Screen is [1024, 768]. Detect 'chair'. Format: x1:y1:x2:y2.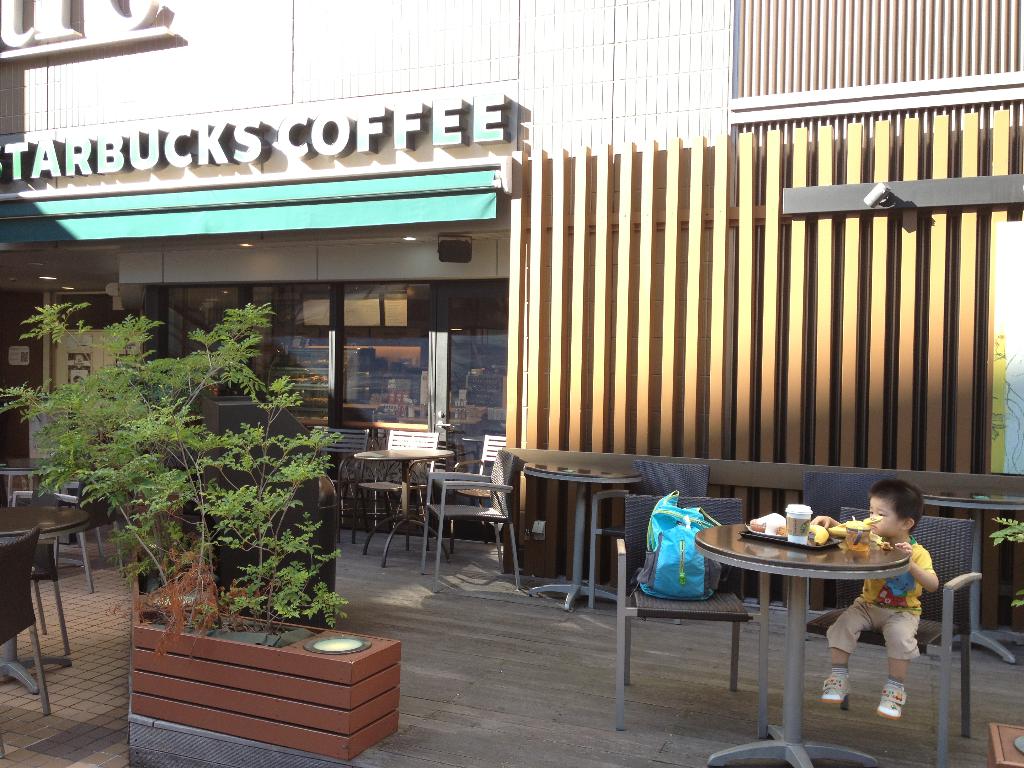
412:449:512:581.
